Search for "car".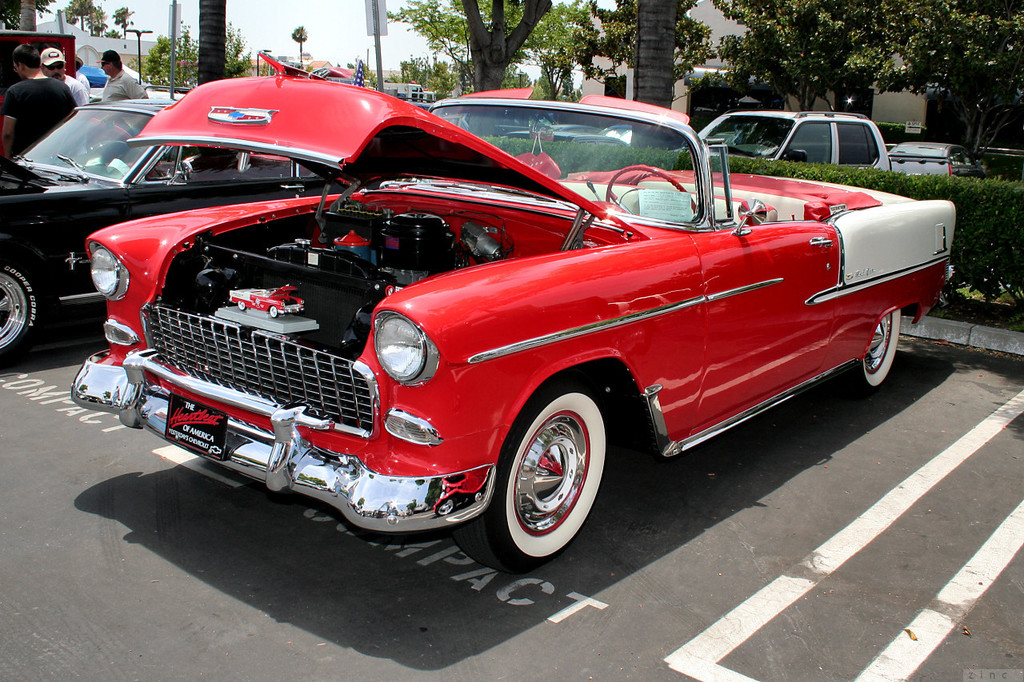
Found at (667,108,894,173).
